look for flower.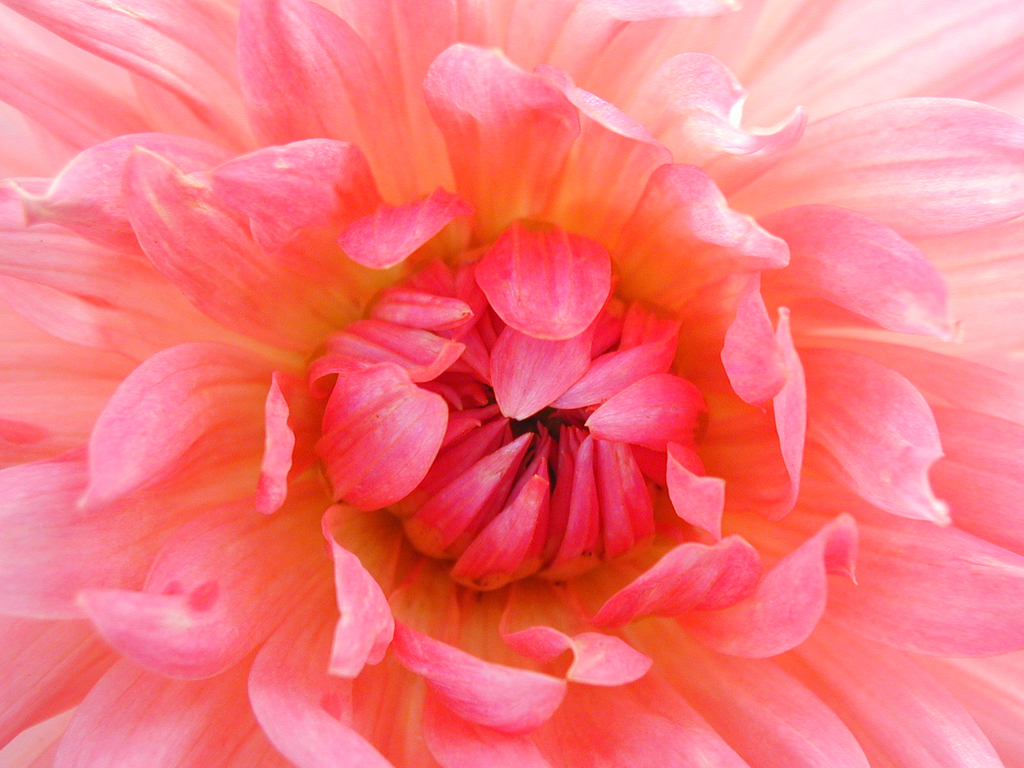
Found: x1=0 y1=0 x2=1023 y2=767.
